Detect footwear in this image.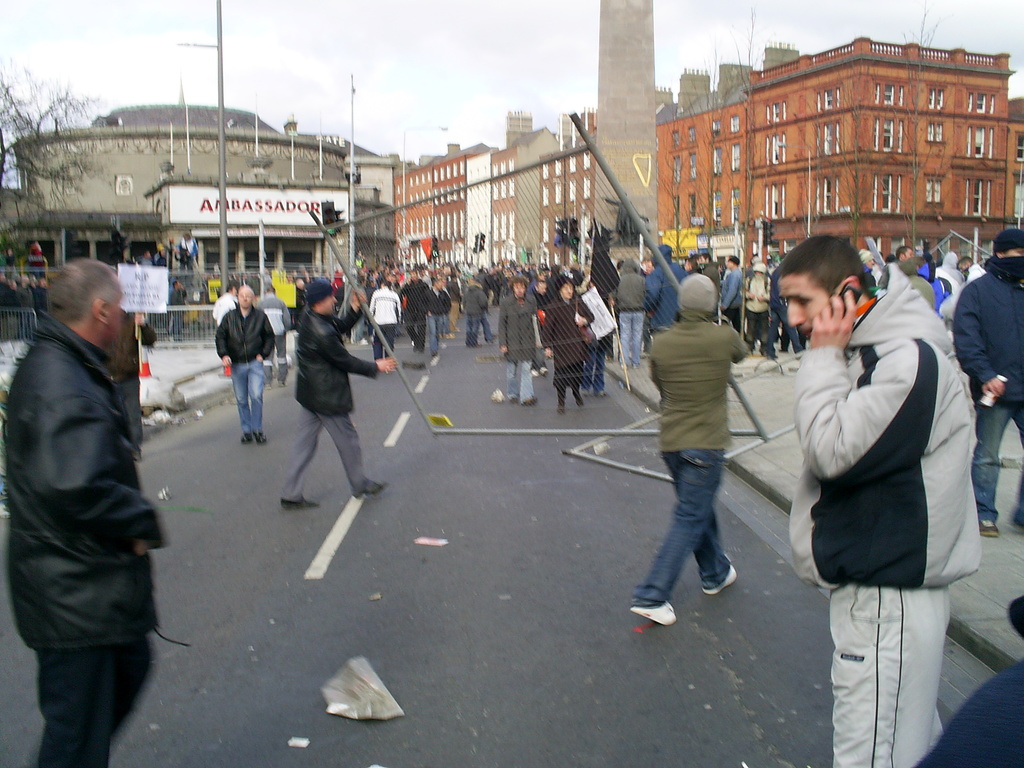
Detection: 574, 392, 580, 408.
